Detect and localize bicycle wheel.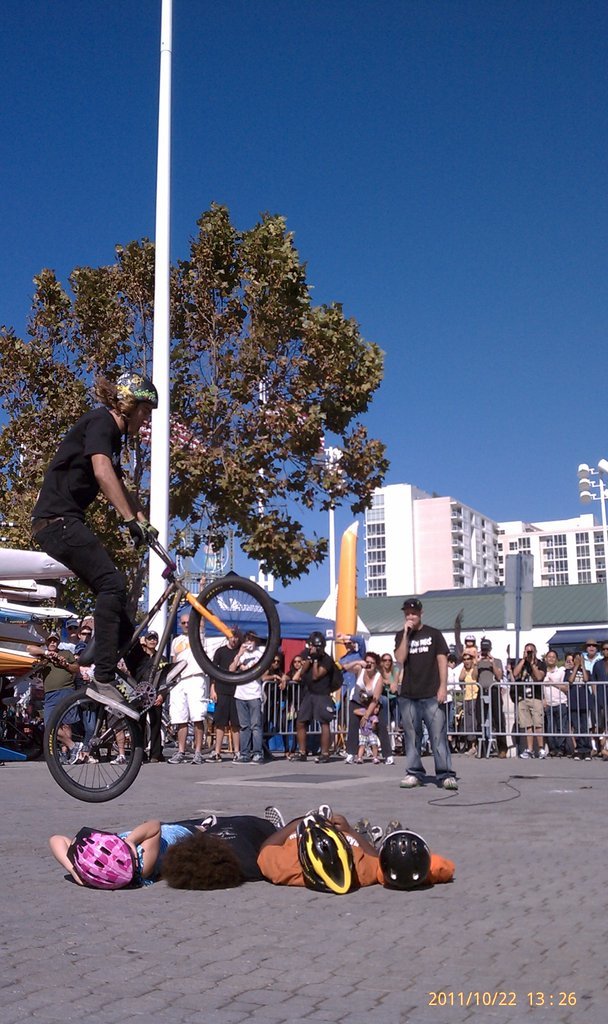
Localized at [left=187, top=573, right=283, bottom=684].
